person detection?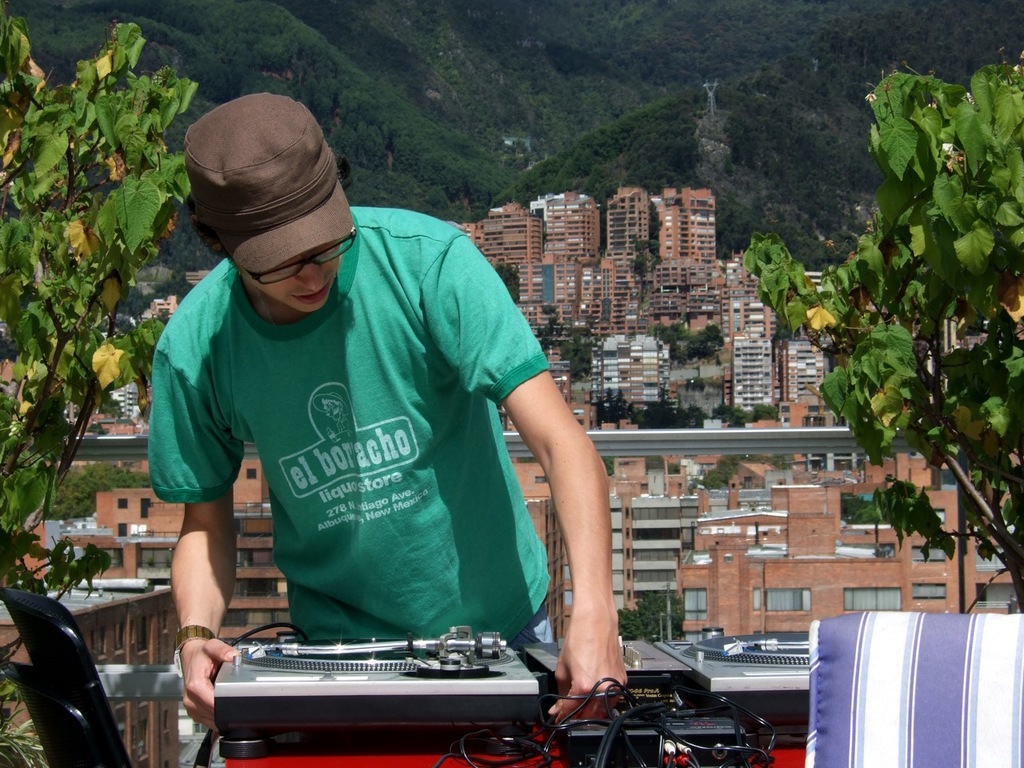
select_region(149, 88, 629, 724)
